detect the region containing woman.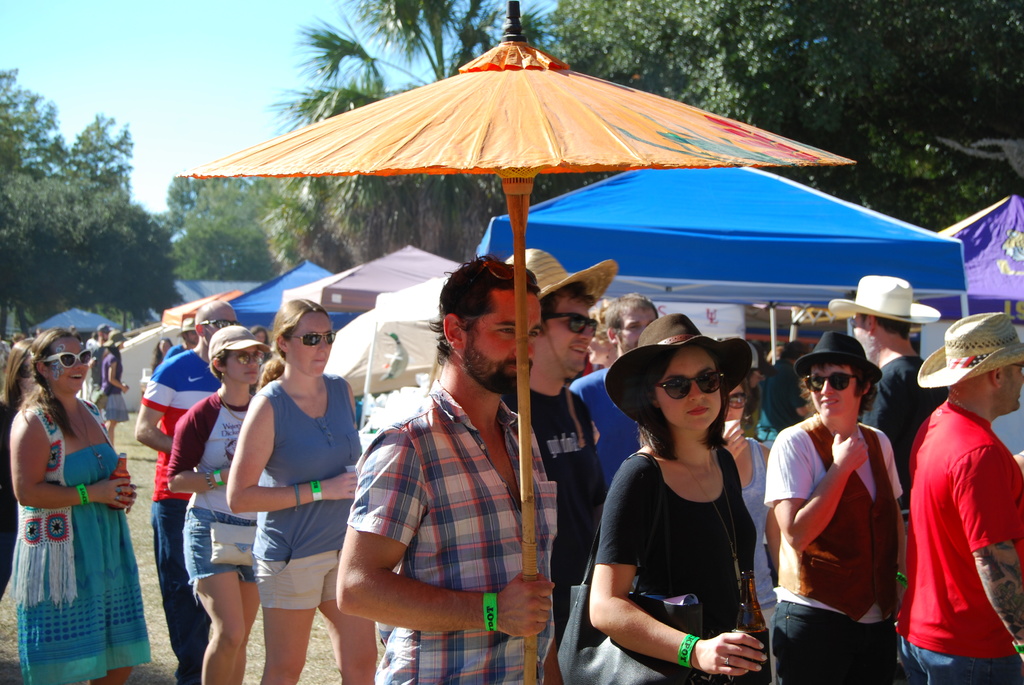
crop(715, 377, 775, 684).
